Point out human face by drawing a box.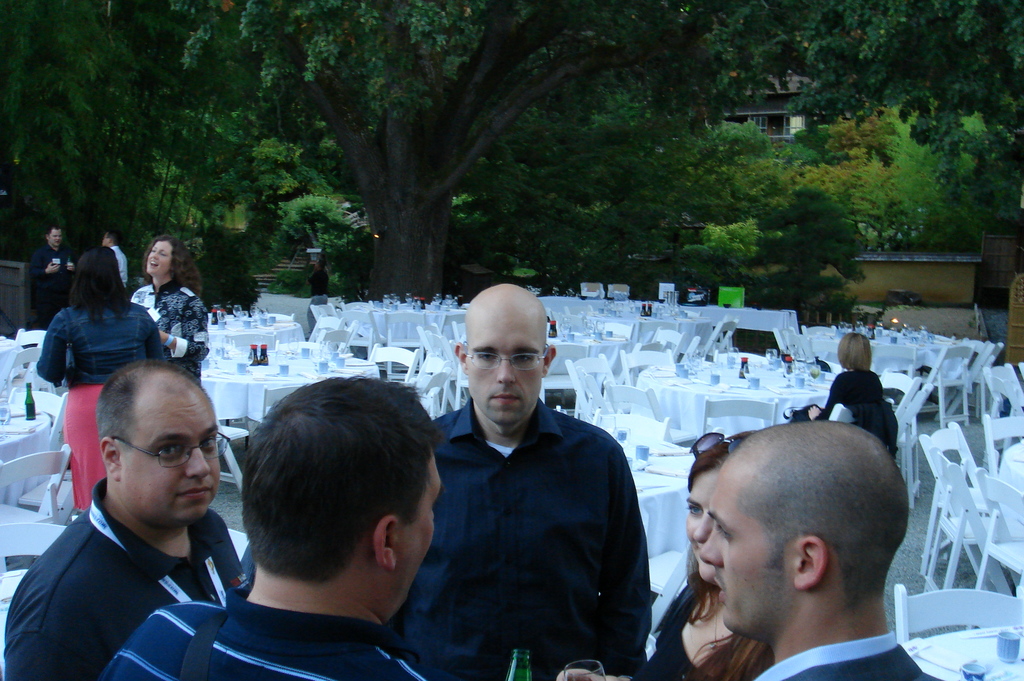
pyautogui.locateOnScreen(683, 470, 717, 581).
